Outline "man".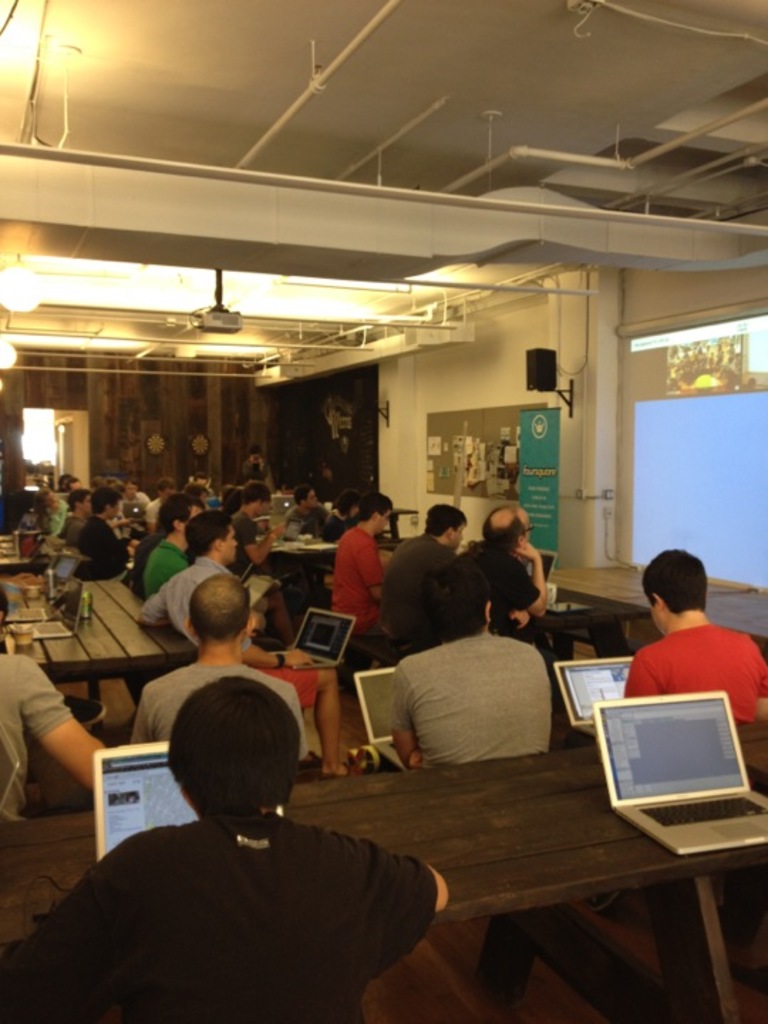
Outline: Rect(118, 570, 323, 781).
